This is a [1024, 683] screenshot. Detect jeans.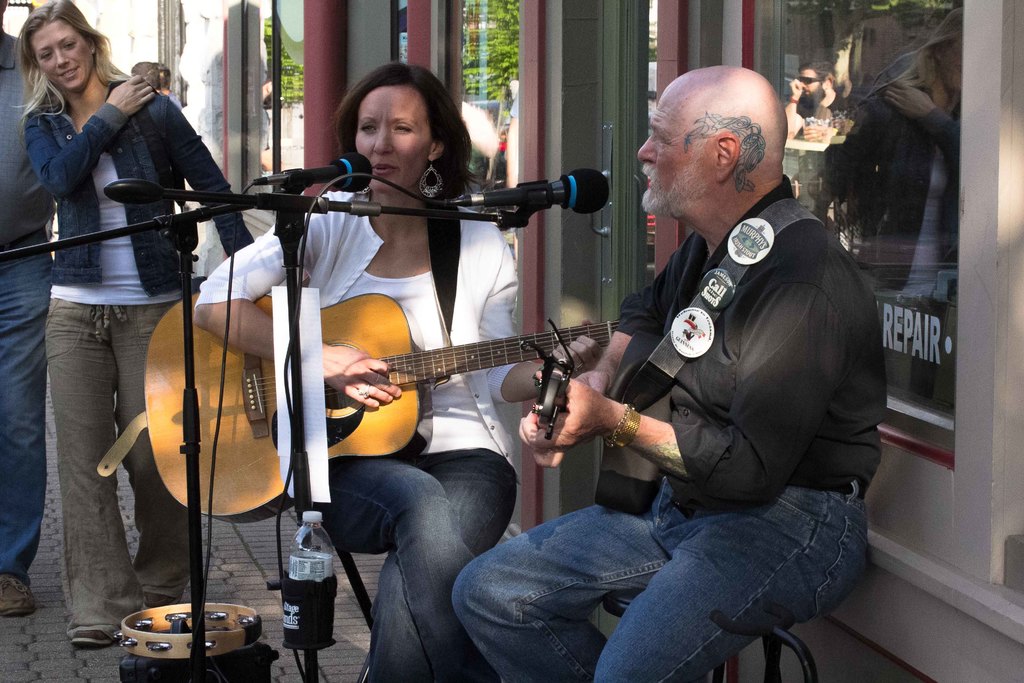
x1=56, y1=293, x2=203, y2=634.
